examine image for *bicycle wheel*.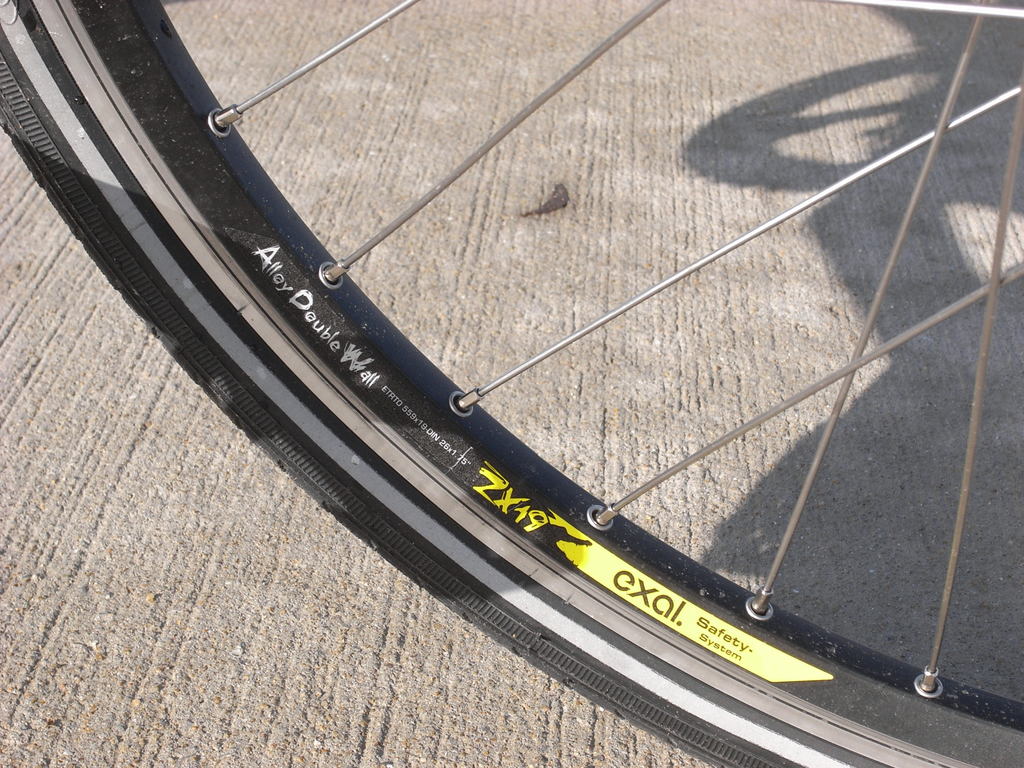
Examination result: <box>0,0,1023,767</box>.
